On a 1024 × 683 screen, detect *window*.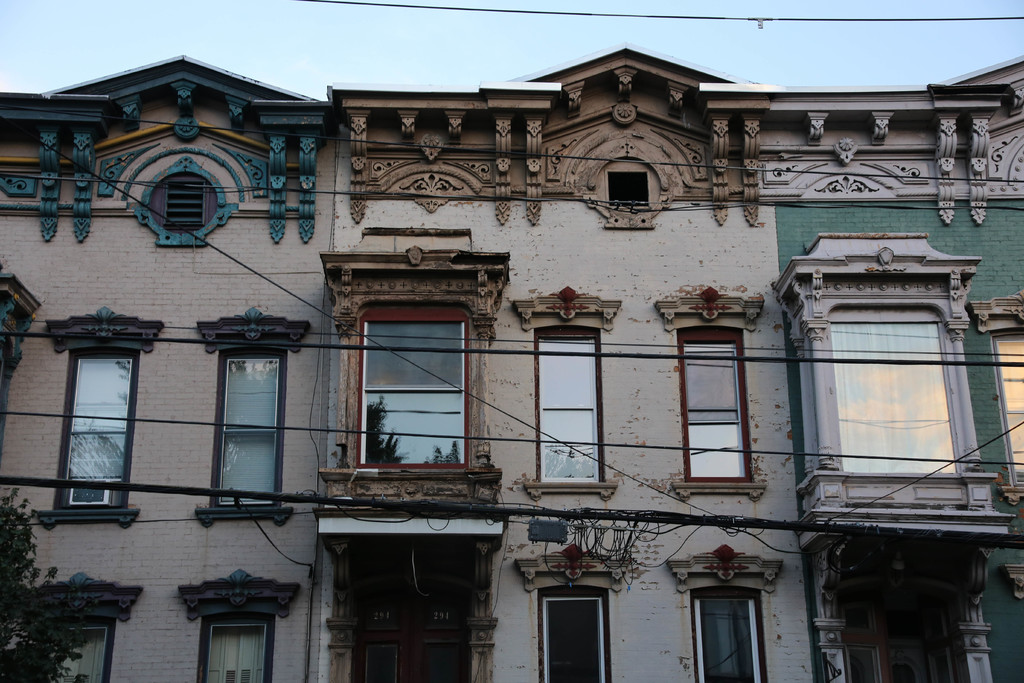
(x1=44, y1=616, x2=113, y2=682).
